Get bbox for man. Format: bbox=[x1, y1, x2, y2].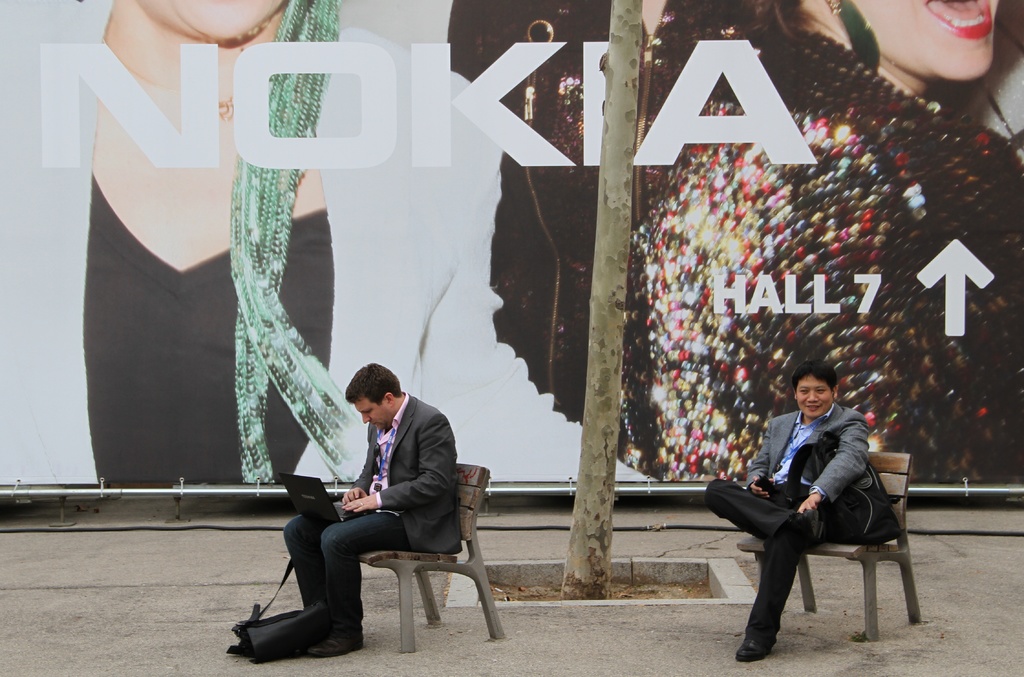
bbox=[284, 359, 456, 655].
